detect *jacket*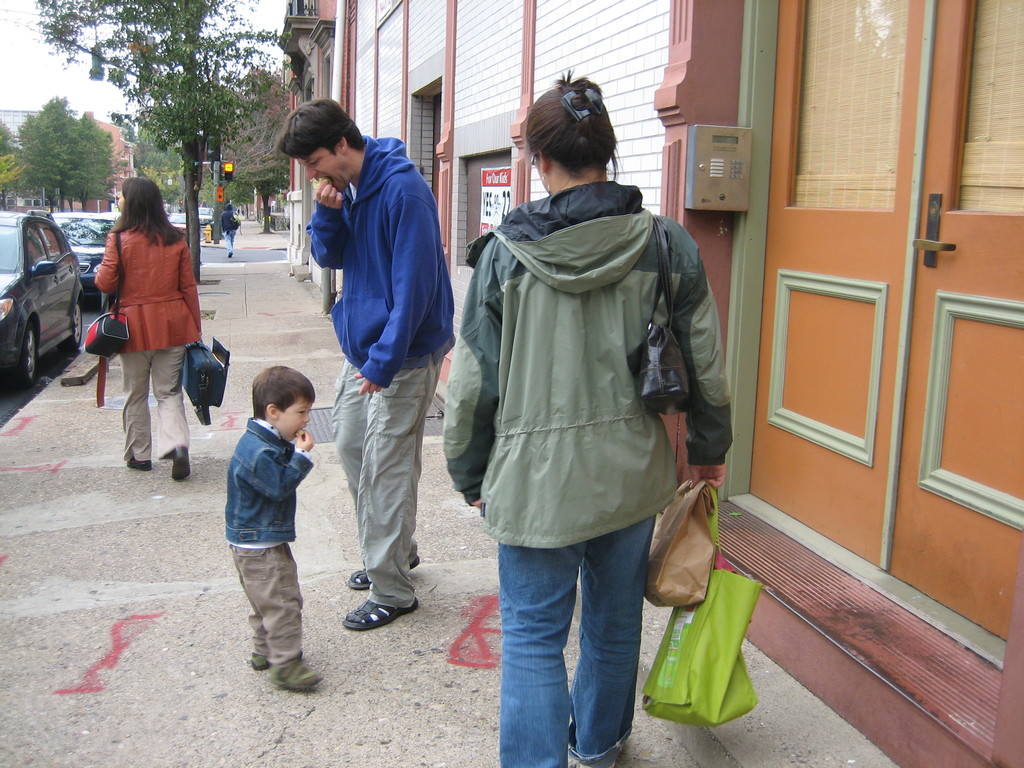
BBox(221, 413, 313, 543)
